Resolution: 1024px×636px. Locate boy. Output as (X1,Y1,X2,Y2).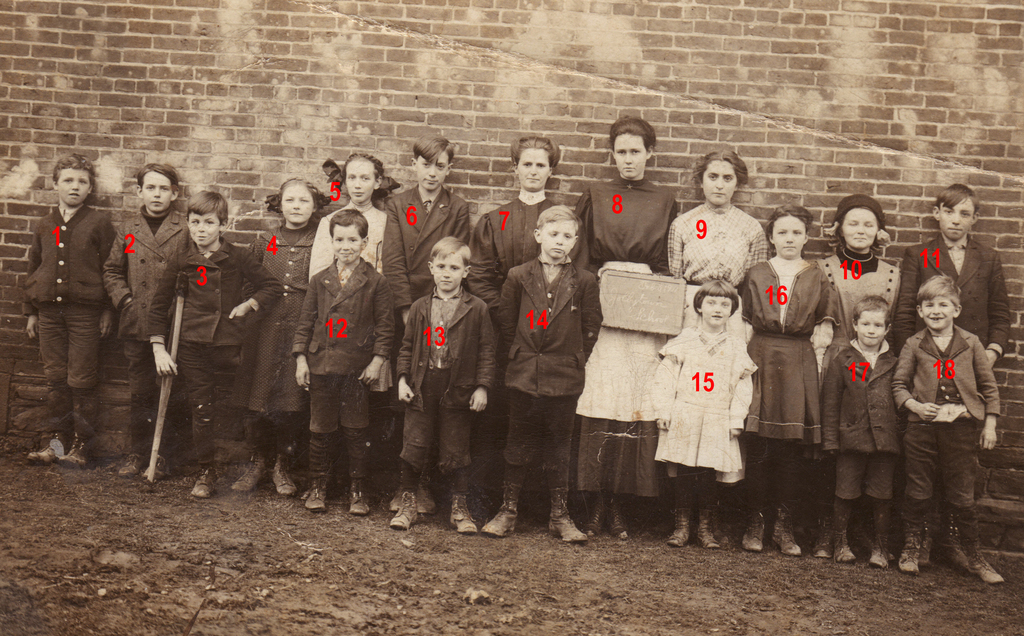
(388,236,493,534).
